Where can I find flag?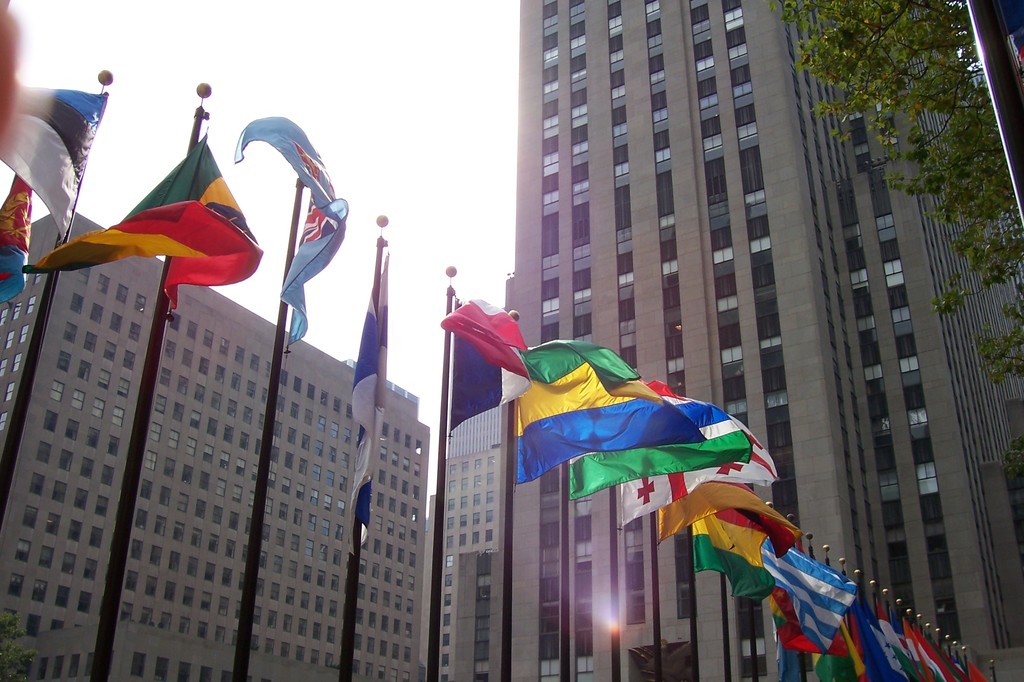
You can find it at [877,597,919,679].
